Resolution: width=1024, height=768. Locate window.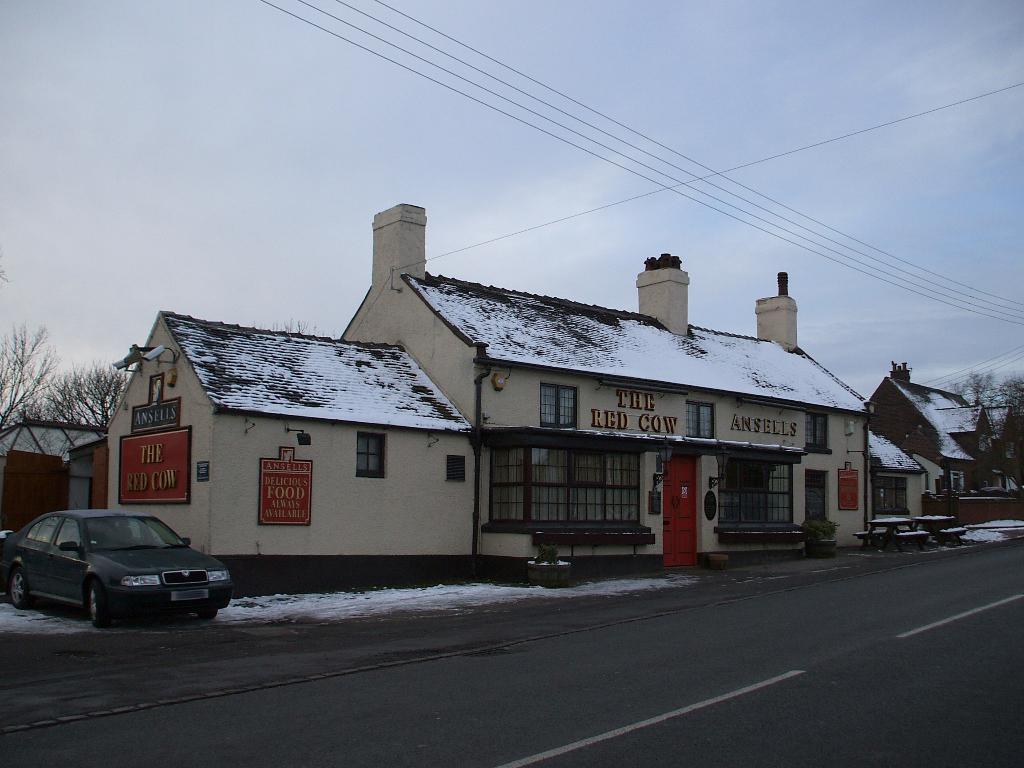
(572,452,604,521).
